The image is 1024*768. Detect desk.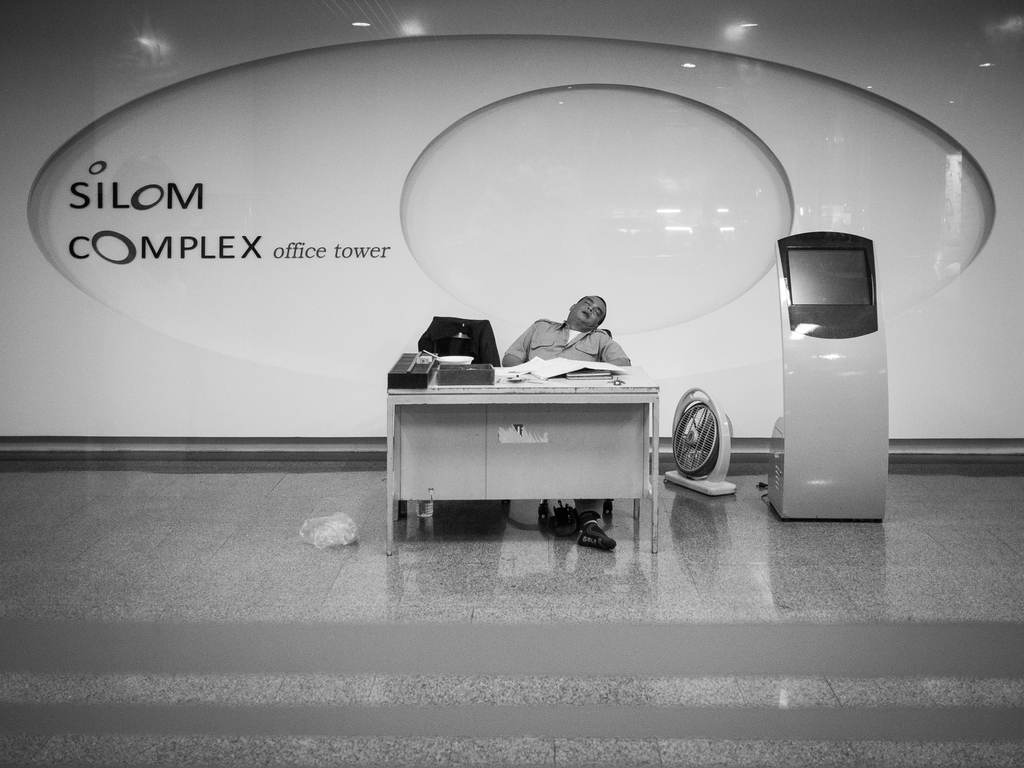
Detection: crop(358, 326, 694, 567).
